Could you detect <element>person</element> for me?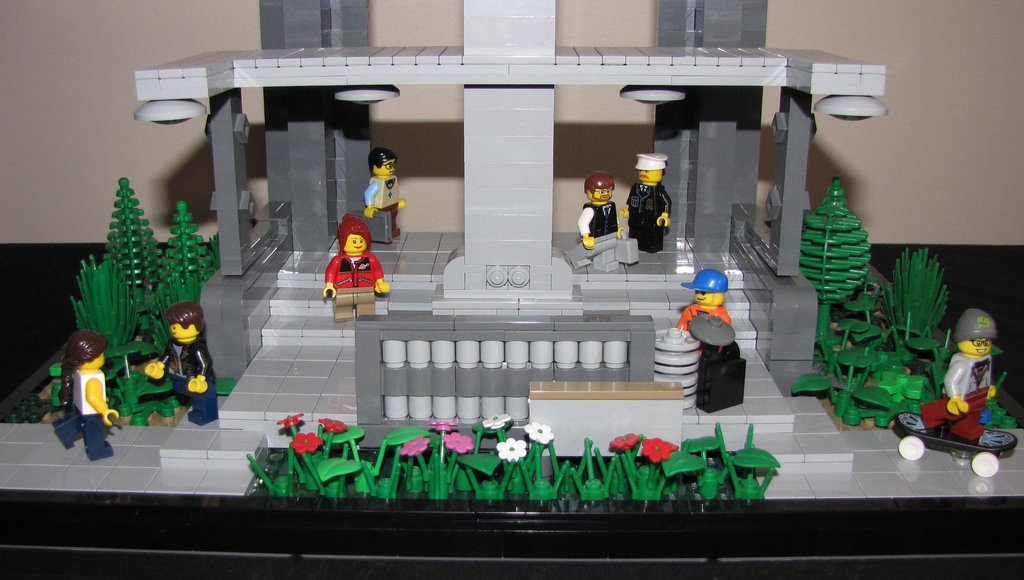
Detection result: bbox=(364, 147, 406, 238).
